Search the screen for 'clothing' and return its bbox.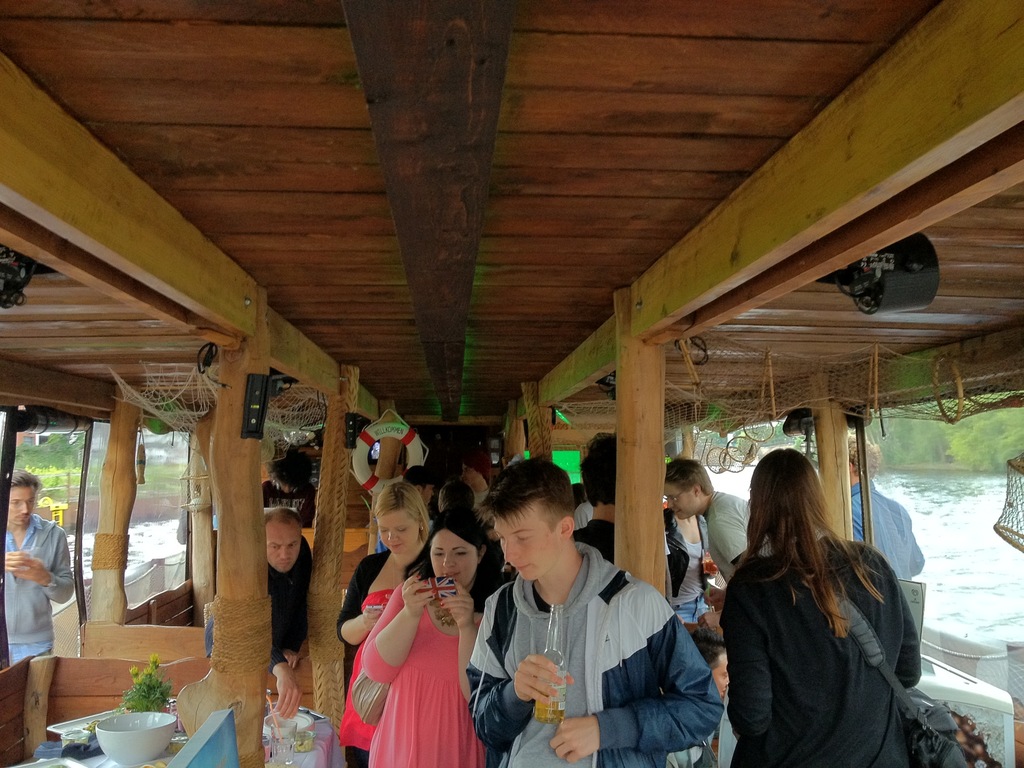
Found: 407, 513, 435, 542.
